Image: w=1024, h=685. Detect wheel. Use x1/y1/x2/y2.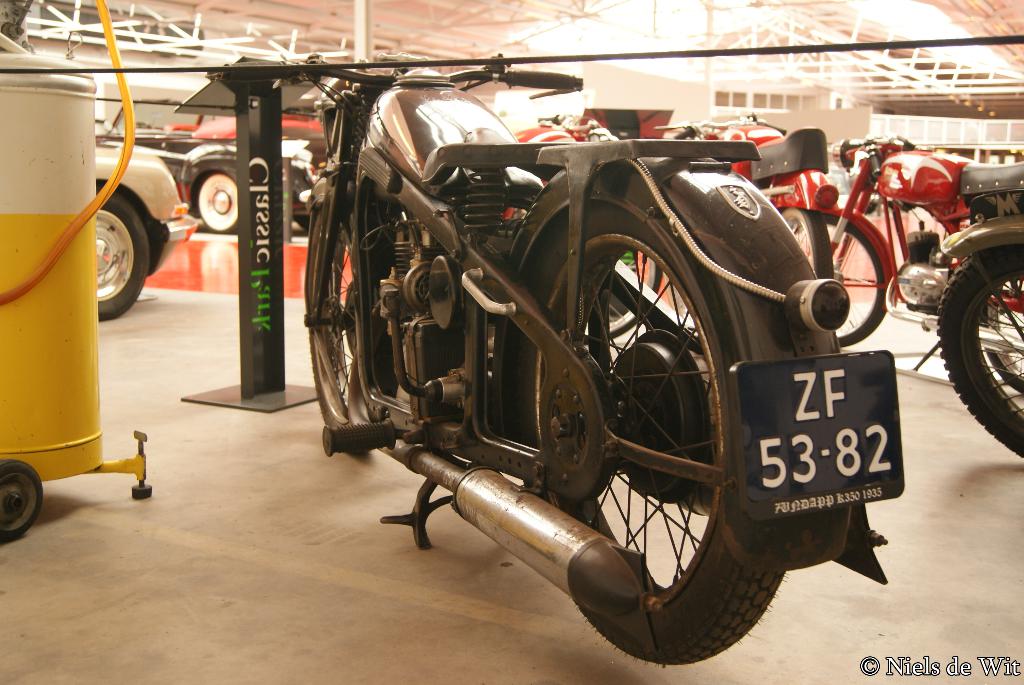
781/212/840/288.
